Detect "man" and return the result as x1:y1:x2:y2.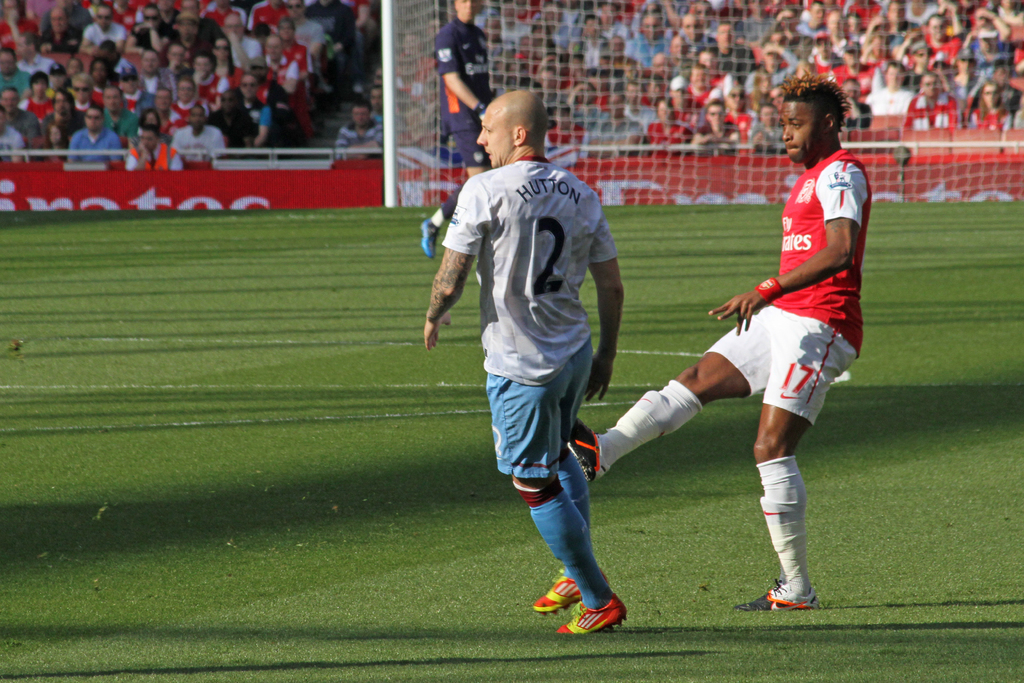
421:0:496:259.
